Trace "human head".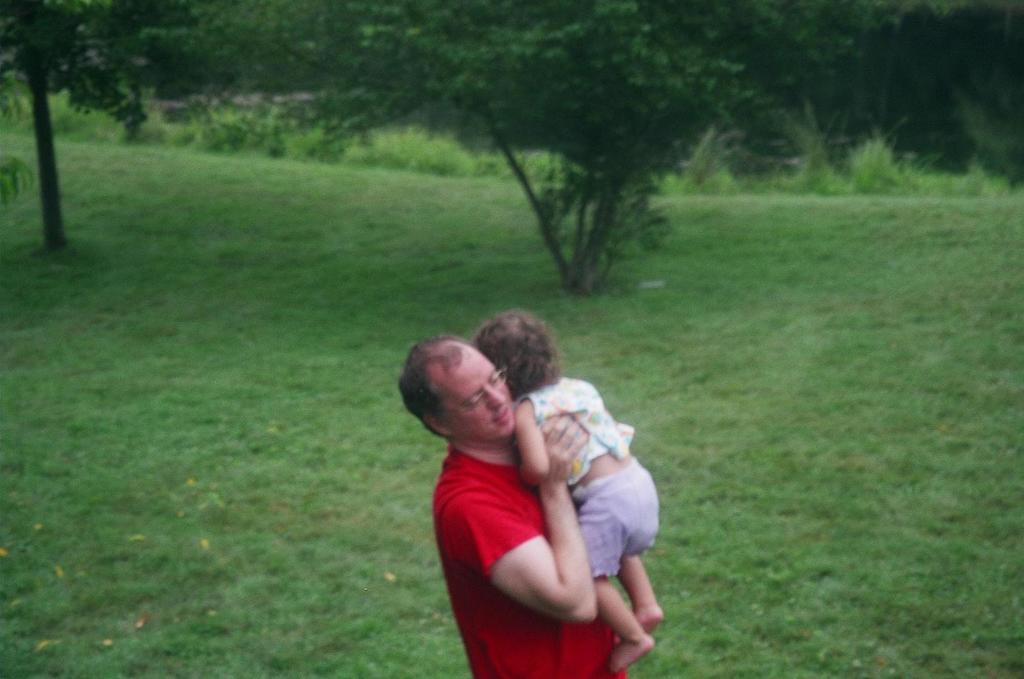
Traced to <box>472,308,560,395</box>.
